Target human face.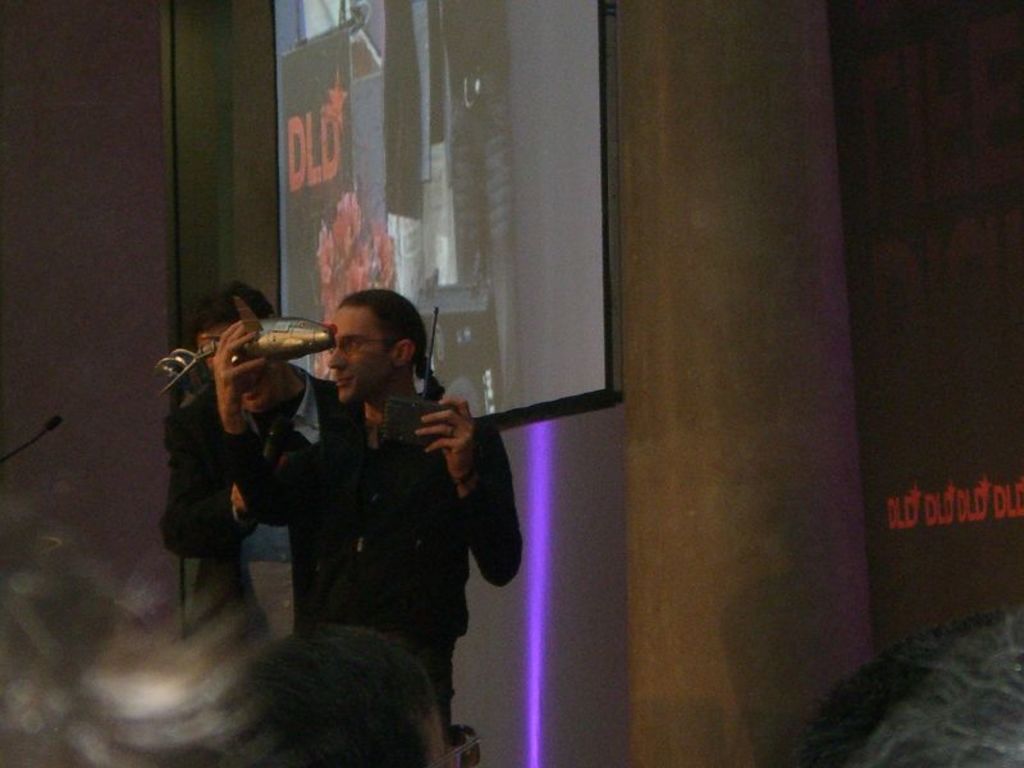
Target region: 326,306,389,402.
